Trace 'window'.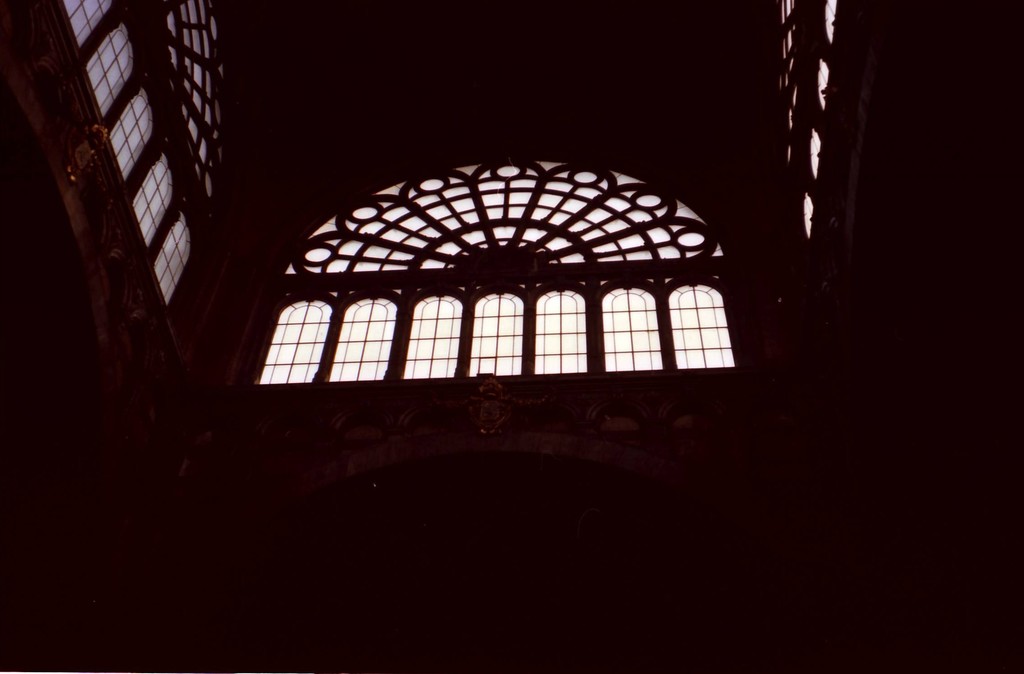
Traced to BBox(602, 289, 661, 370).
